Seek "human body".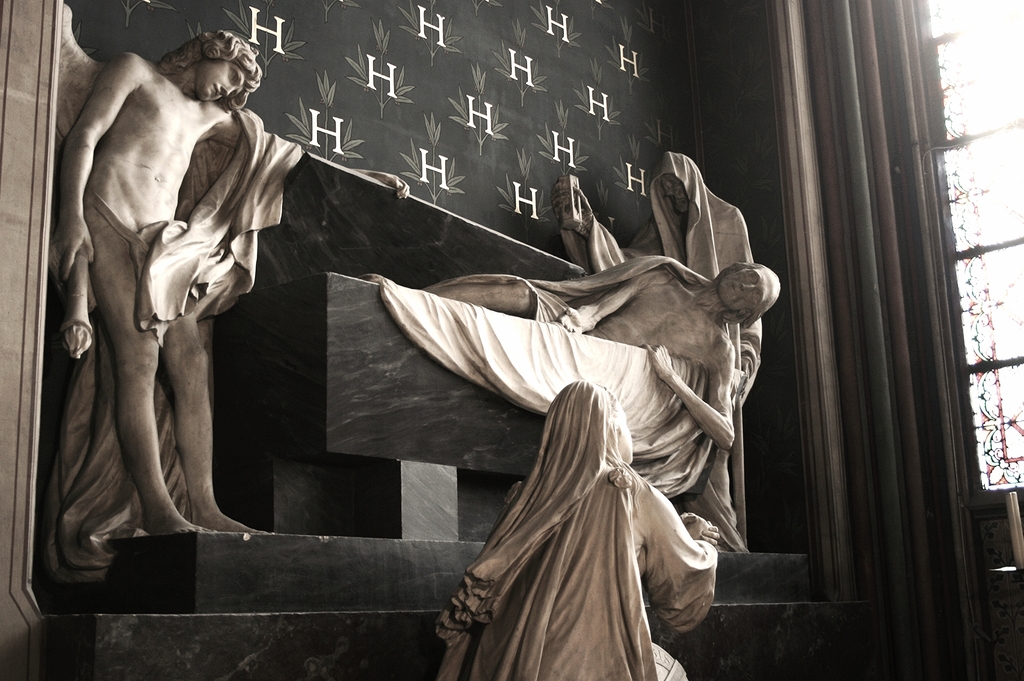
61, 52, 400, 540.
